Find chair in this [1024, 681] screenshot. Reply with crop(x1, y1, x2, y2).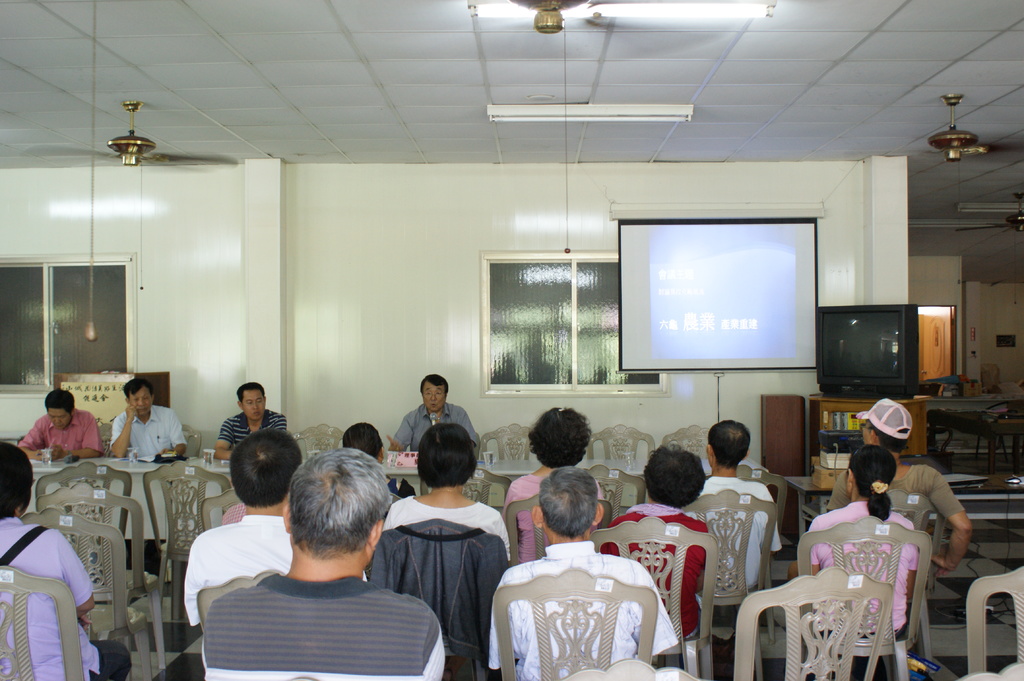
crop(564, 659, 700, 680).
